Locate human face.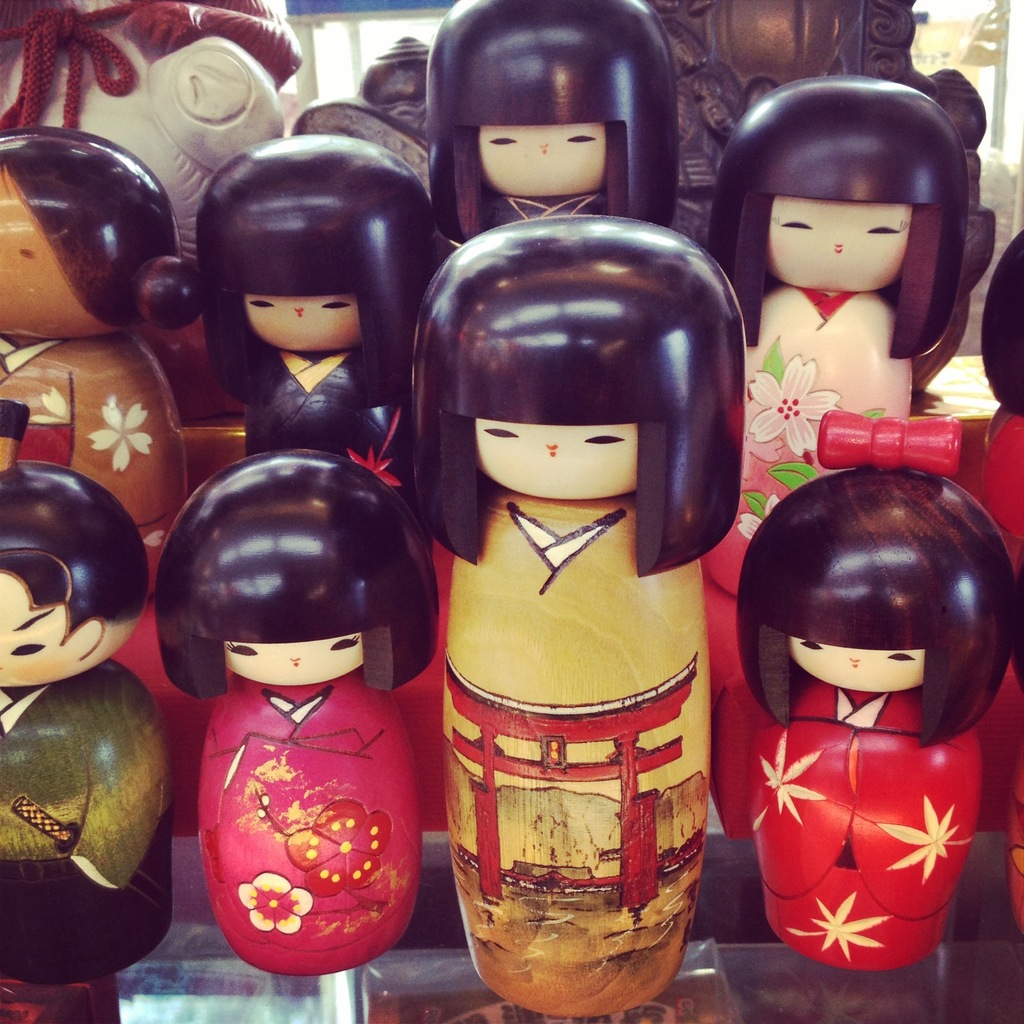
Bounding box: (246, 293, 365, 353).
